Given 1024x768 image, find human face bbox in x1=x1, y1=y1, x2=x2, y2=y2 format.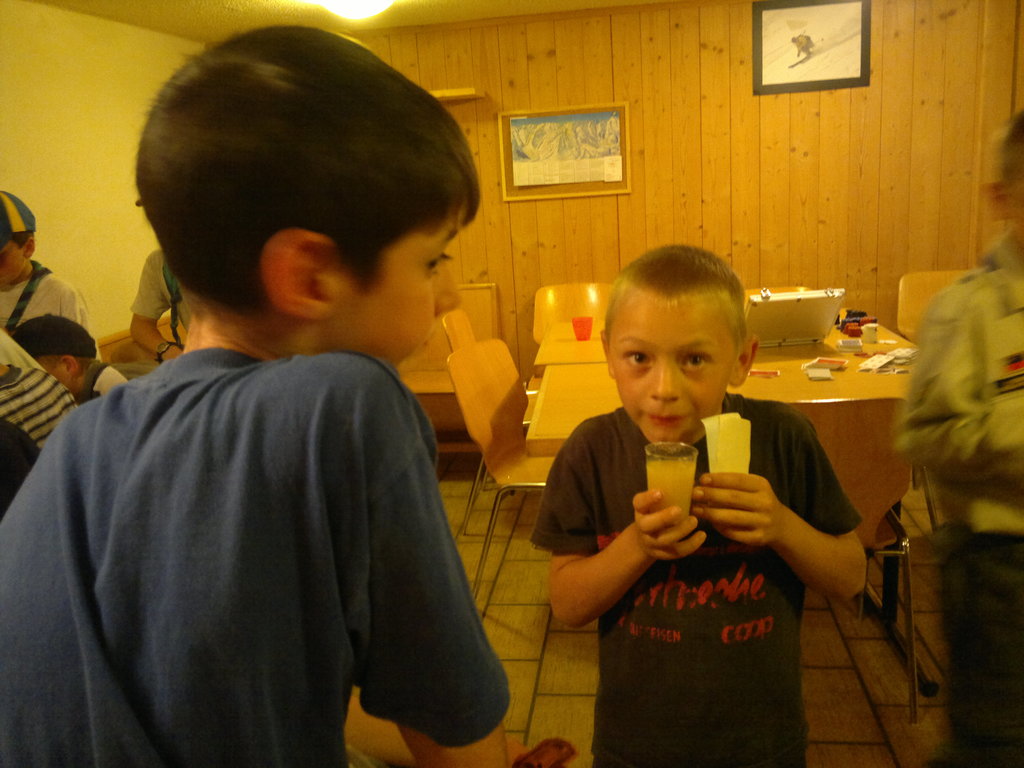
x1=609, y1=299, x2=739, y2=444.
